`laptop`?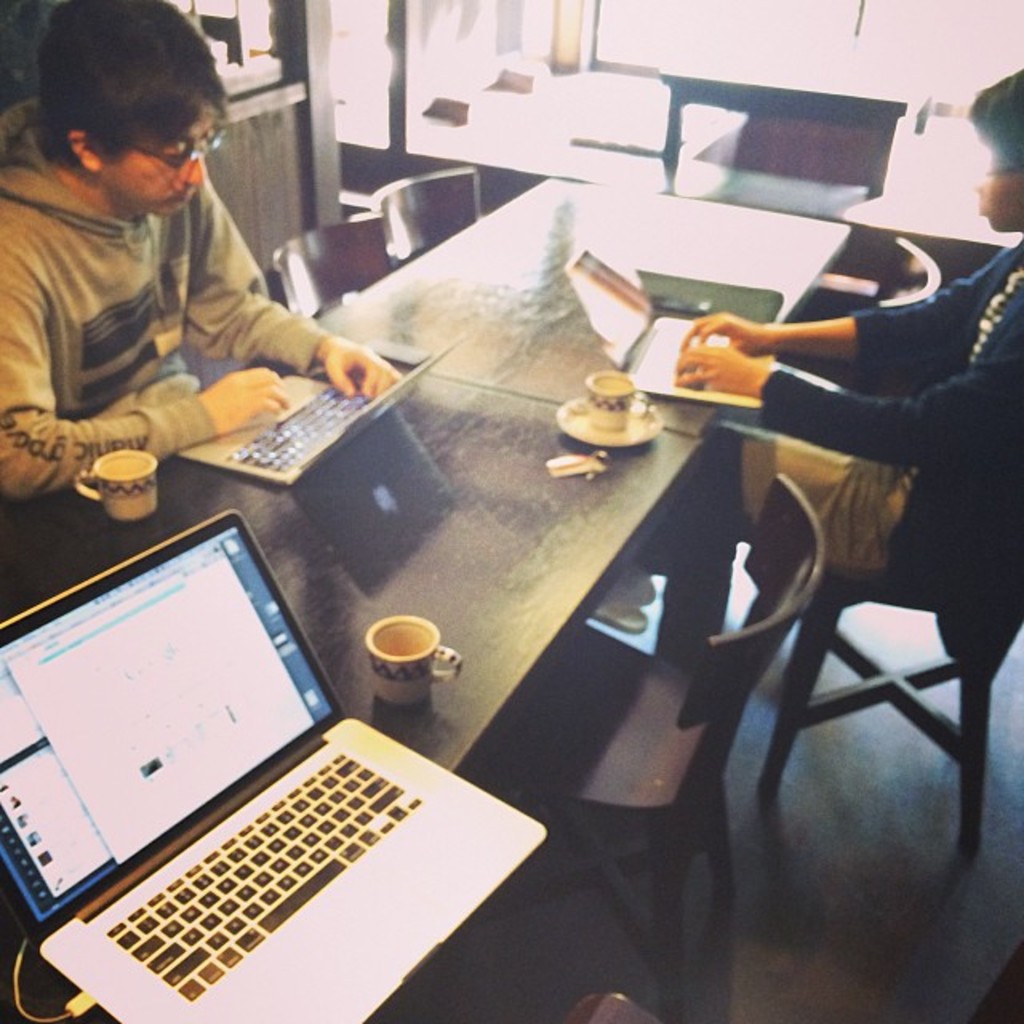
Rect(174, 339, 470, 488)
